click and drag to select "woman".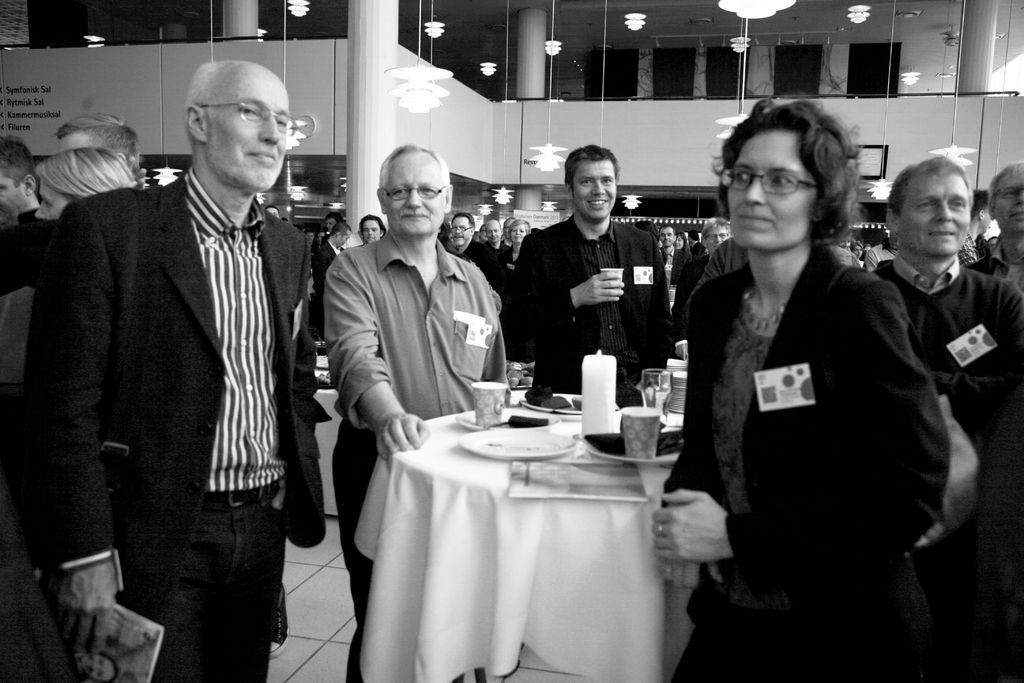
Selection: crop(35, 147, 138, 223).
